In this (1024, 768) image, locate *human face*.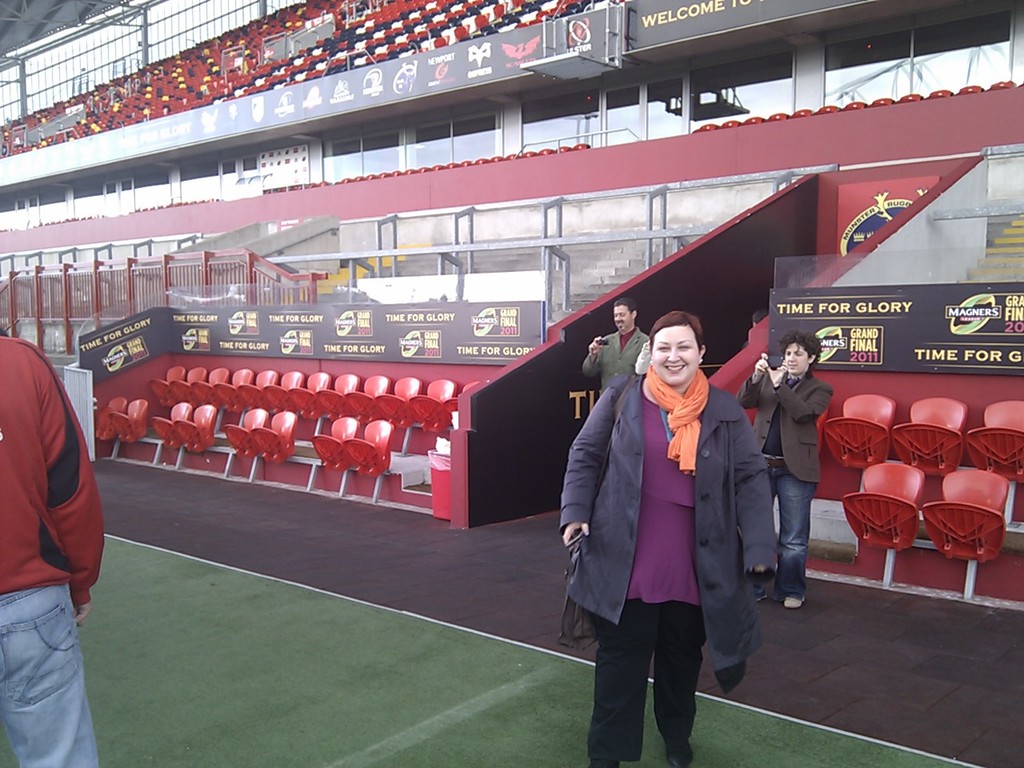
Bounding box: pyautogui.locateOnScreen(611, 302, 635, 330).
